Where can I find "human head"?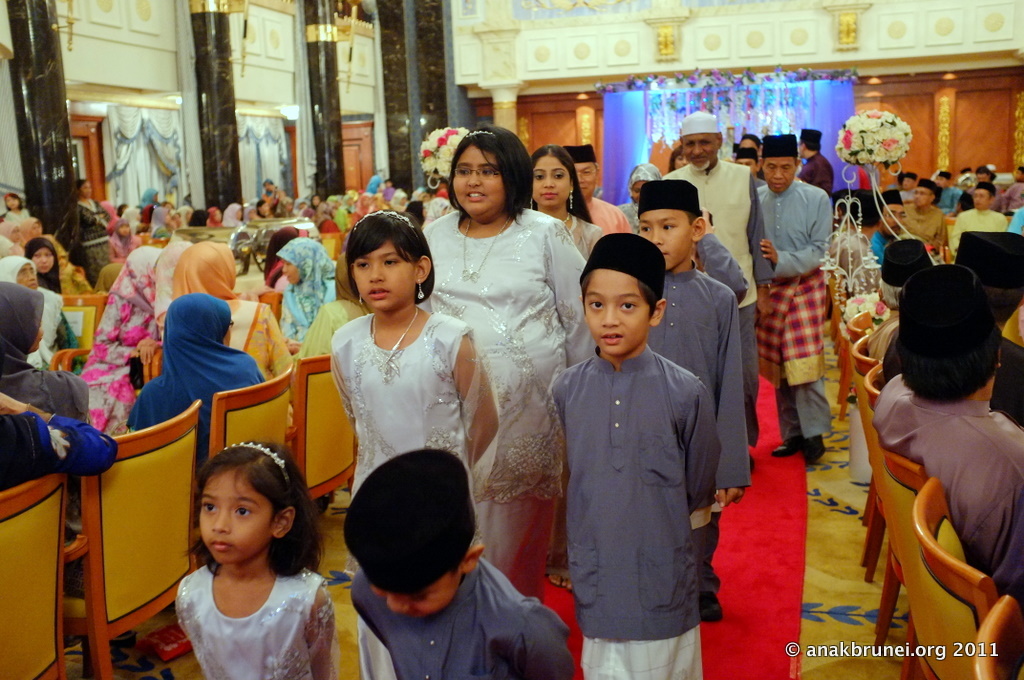
You can find it at {"x1": 730, "y1": 147, "x2": 757, "y2": 180}.
